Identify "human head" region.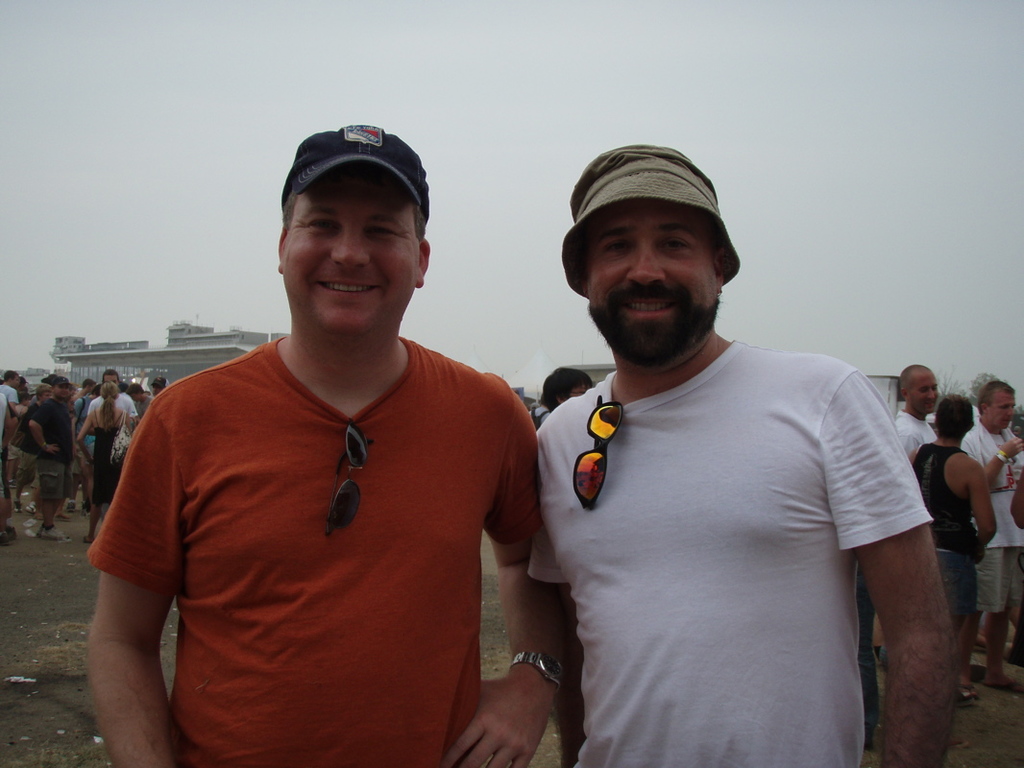
Region: locate(102, 369, 116, 381).
